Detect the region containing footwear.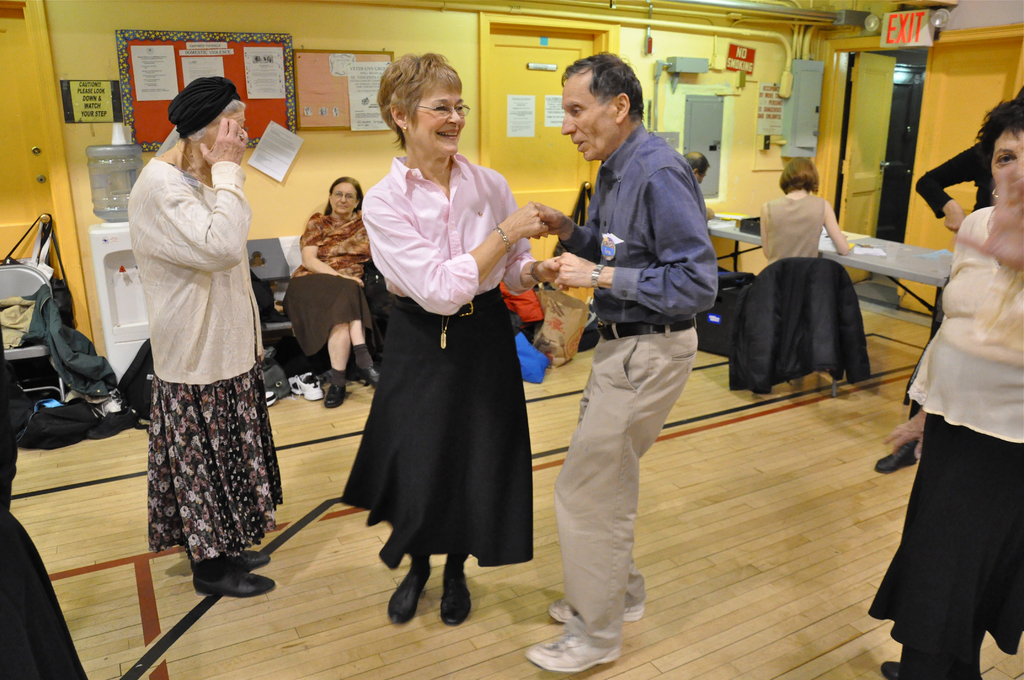
290:371:325:401.
